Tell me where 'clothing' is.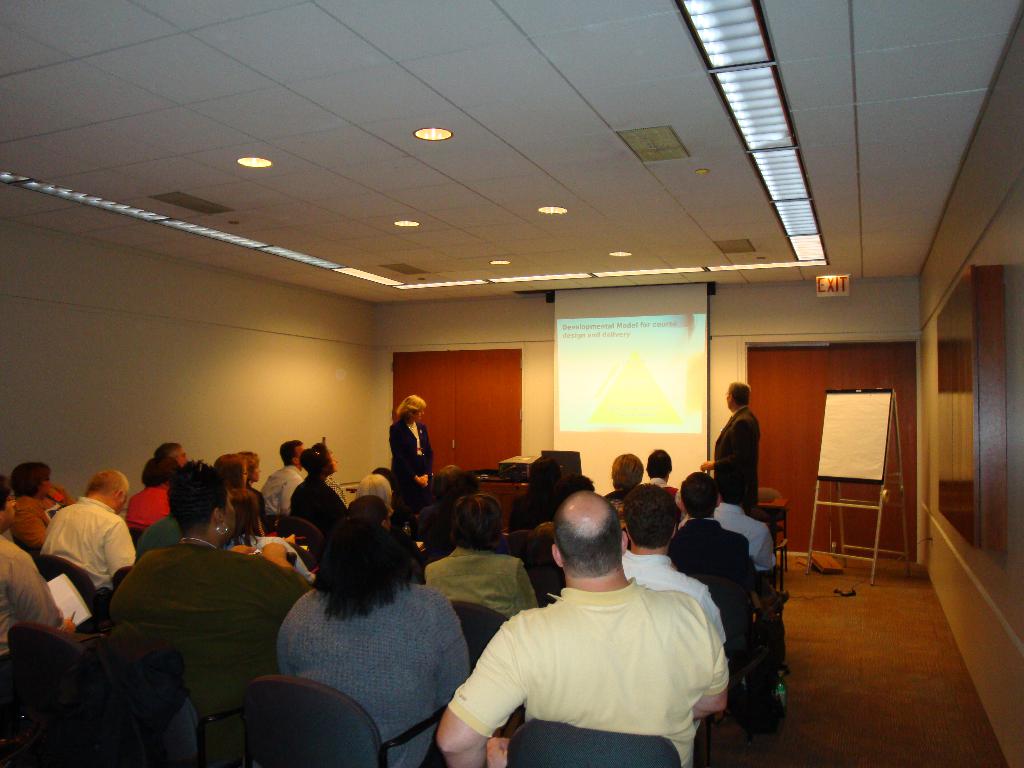
'clothing' is at 387/420/435/509.
